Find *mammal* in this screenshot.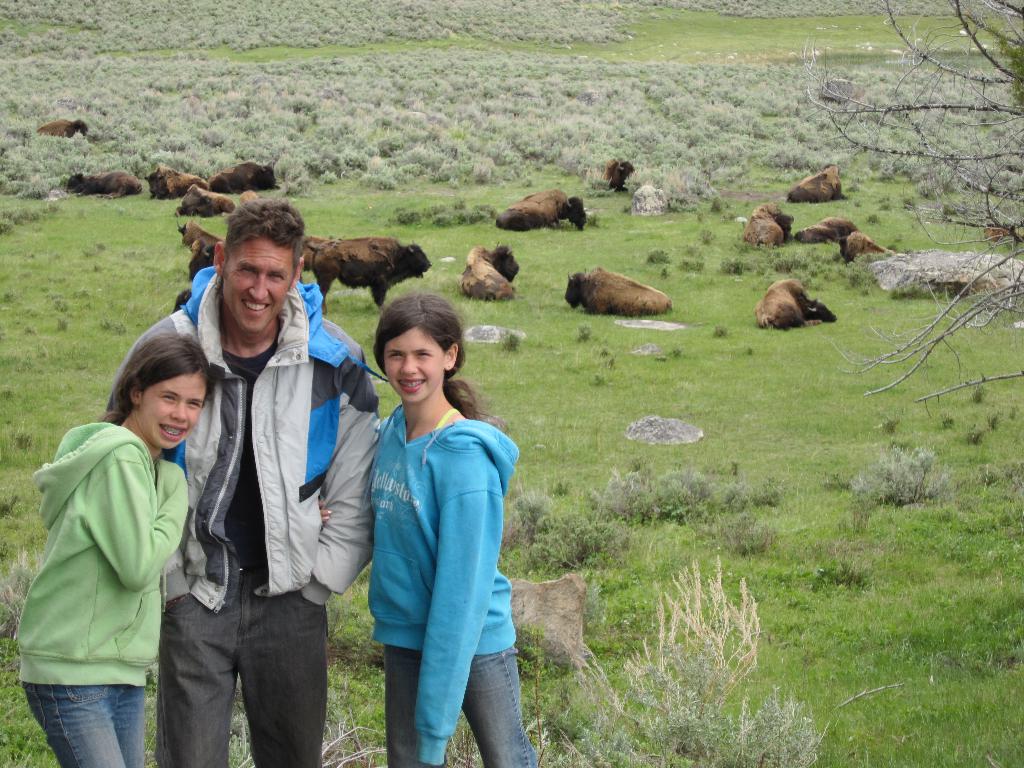
The bounding box for *mammal* is 36/120/89/142.
